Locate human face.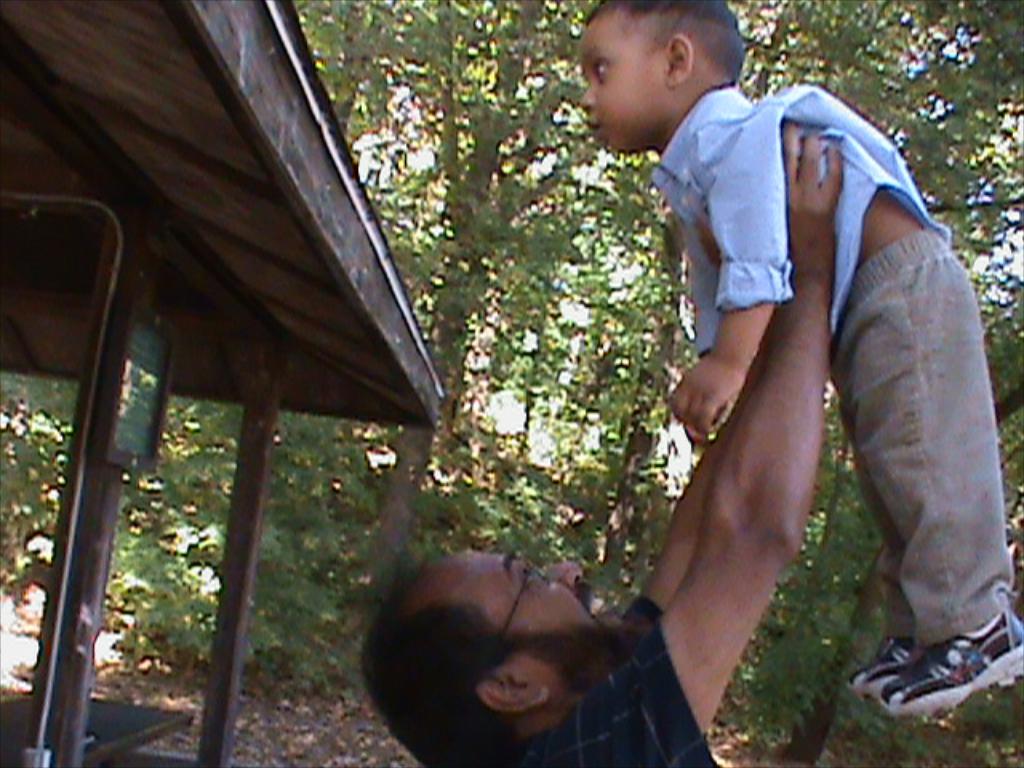
Bounding box: <region>451, 554, 645, 686</region>.
